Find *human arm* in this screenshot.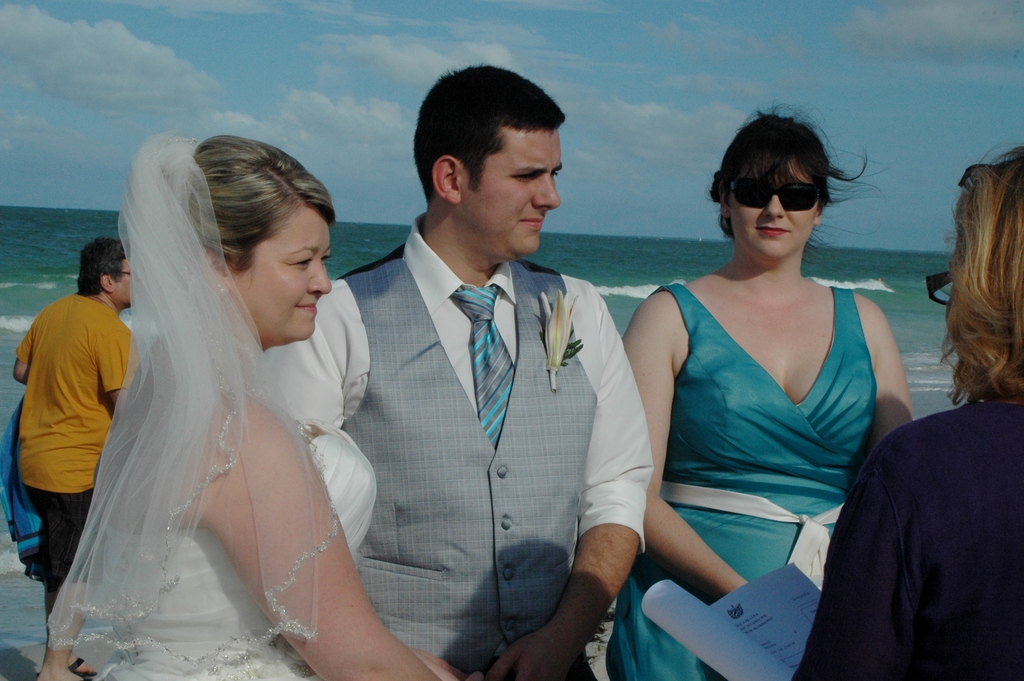
The bounding box for *human arm* is crop(11, 330, 30, 382).
